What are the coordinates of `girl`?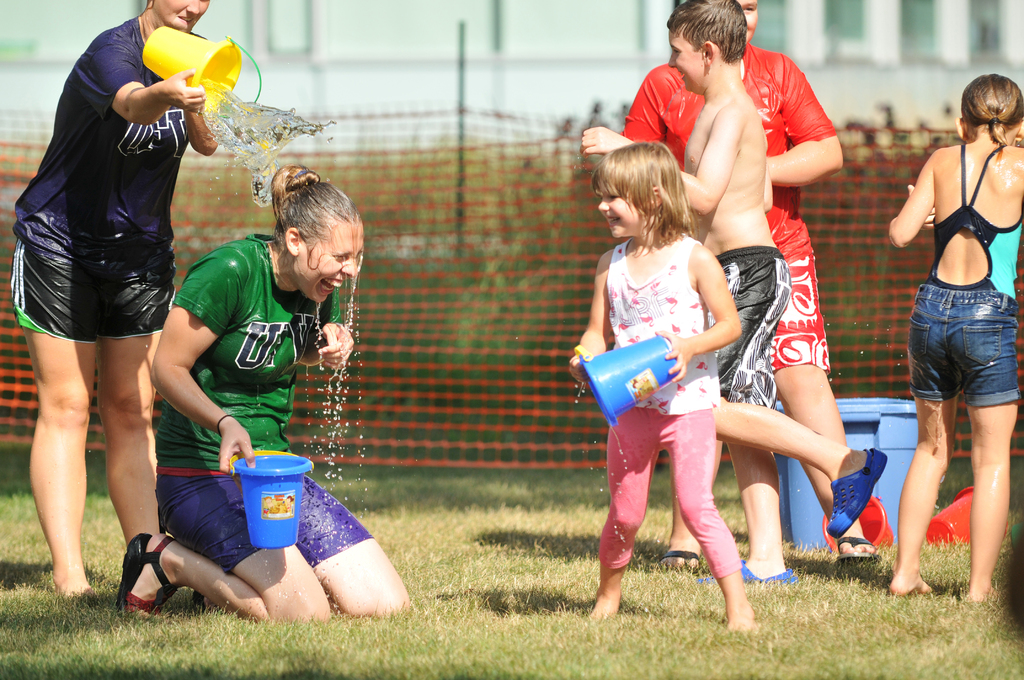
<region>891, 74, 1023, 593</region>.
